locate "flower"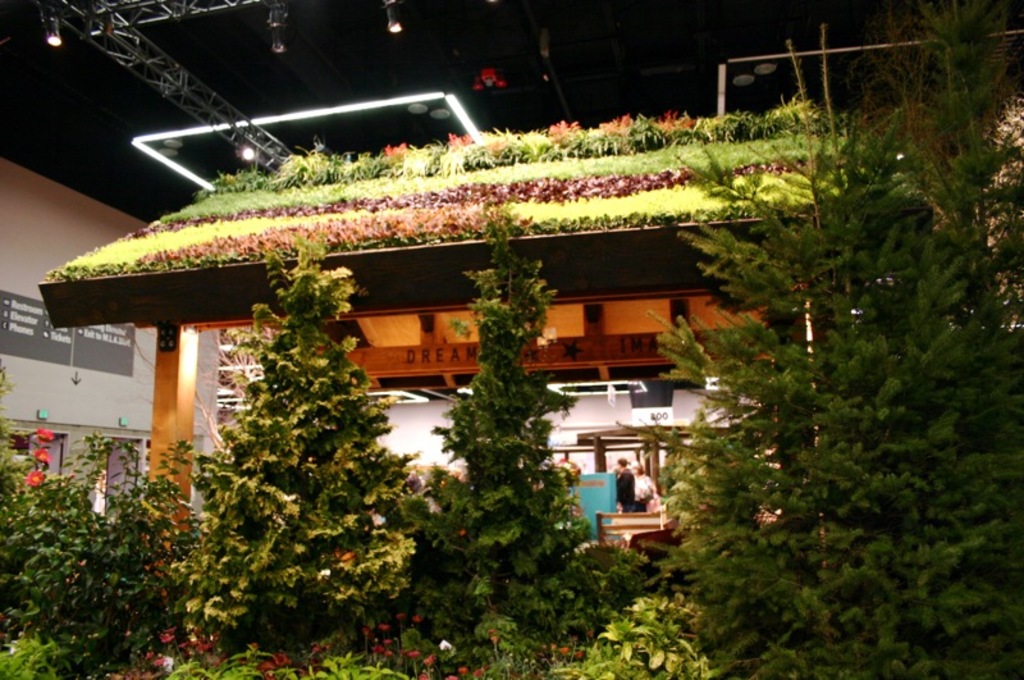
{"x1": 26, "y1": 467, "x2": 45, "y2": 488}
